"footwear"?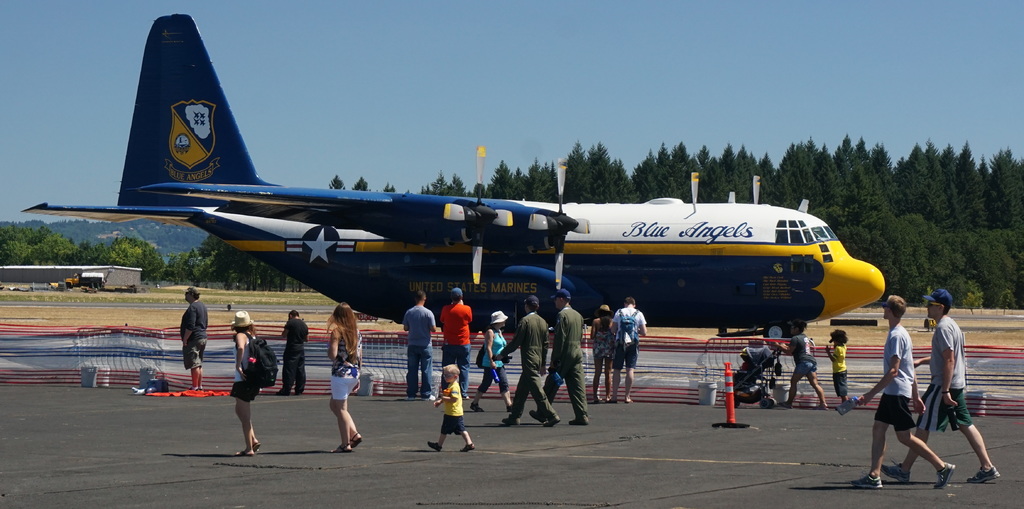
[422, 393, 437, 401]
